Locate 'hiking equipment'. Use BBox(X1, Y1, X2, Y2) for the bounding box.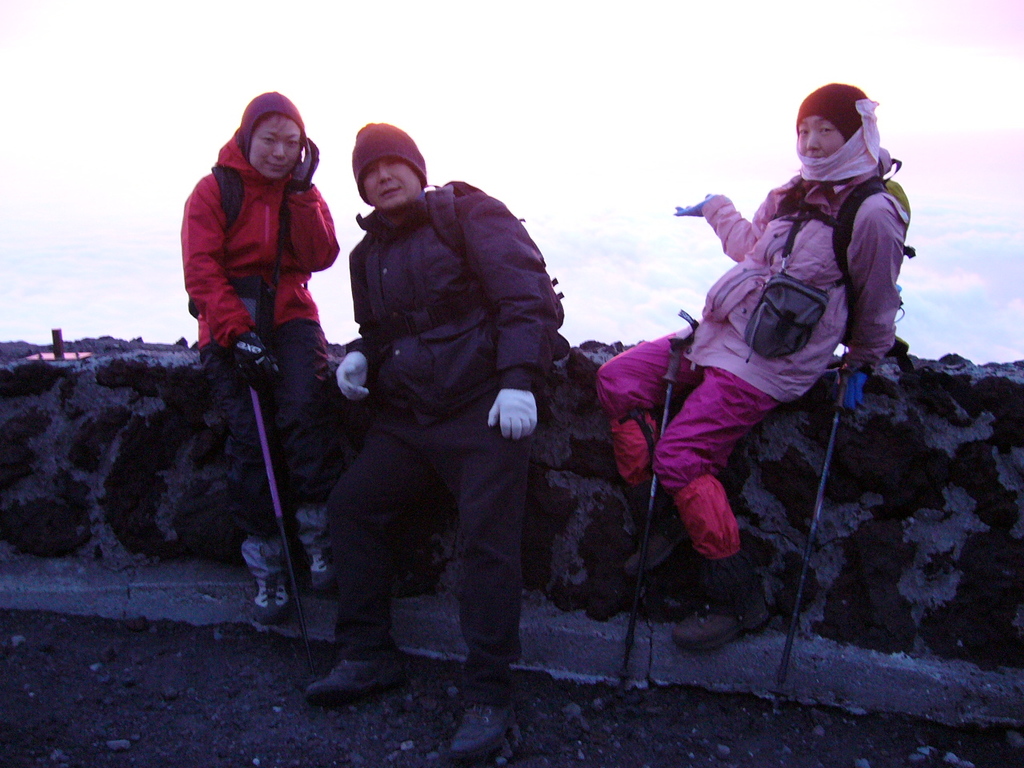
BBox(779, 366, 854, 694).
